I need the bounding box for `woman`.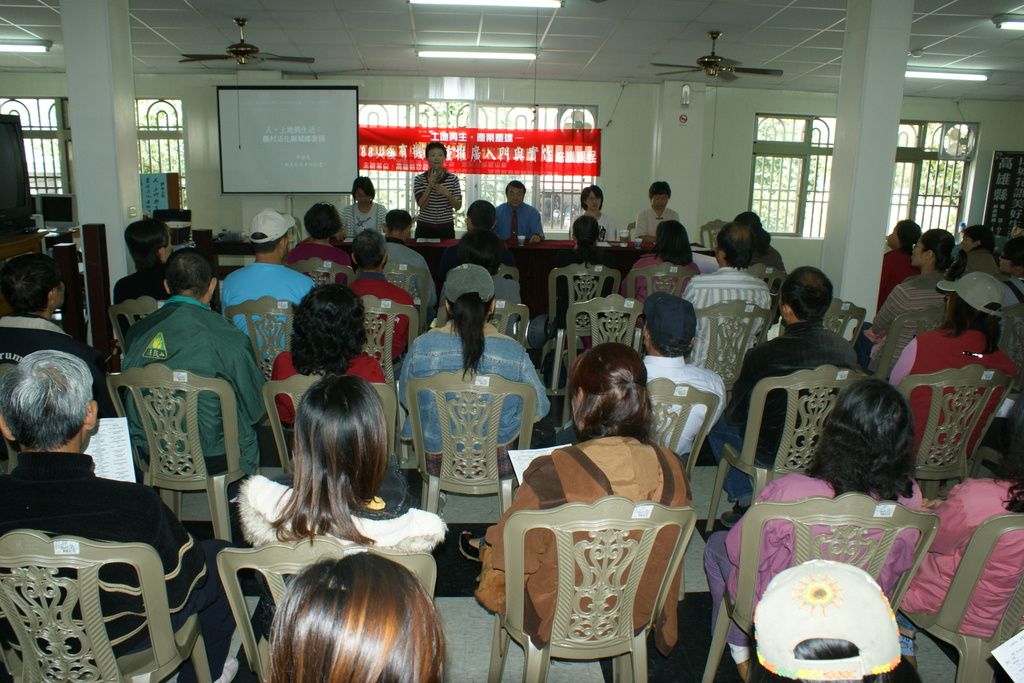
Here it is: 700/379/929/682.
